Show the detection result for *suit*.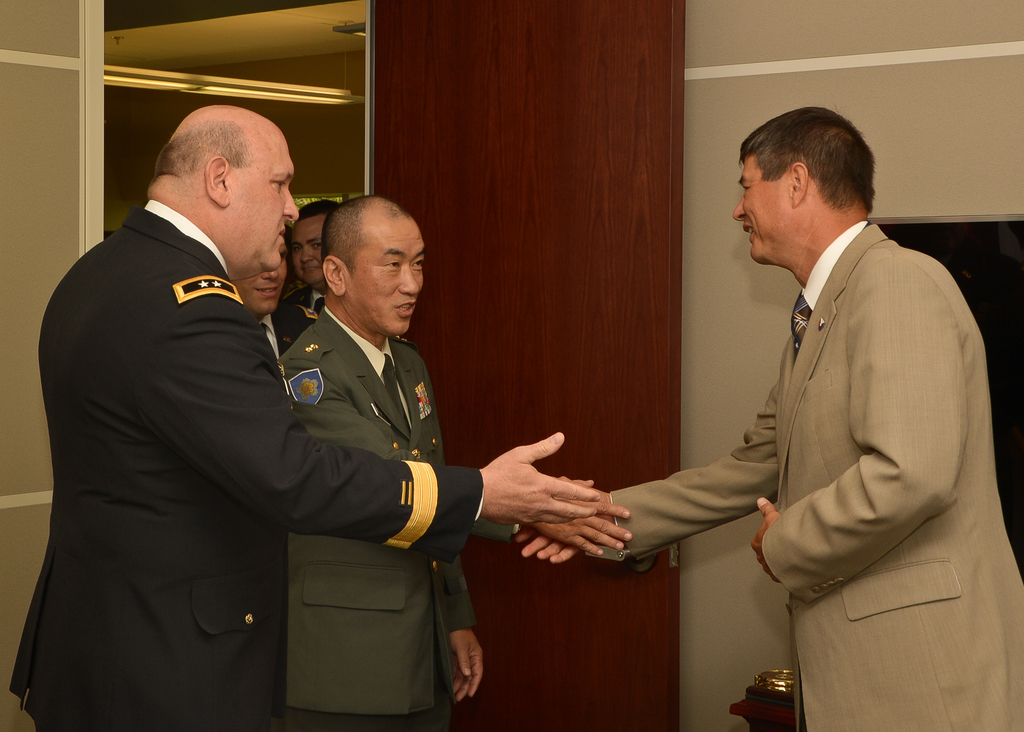
rect(635, 146, 1009, 695).
